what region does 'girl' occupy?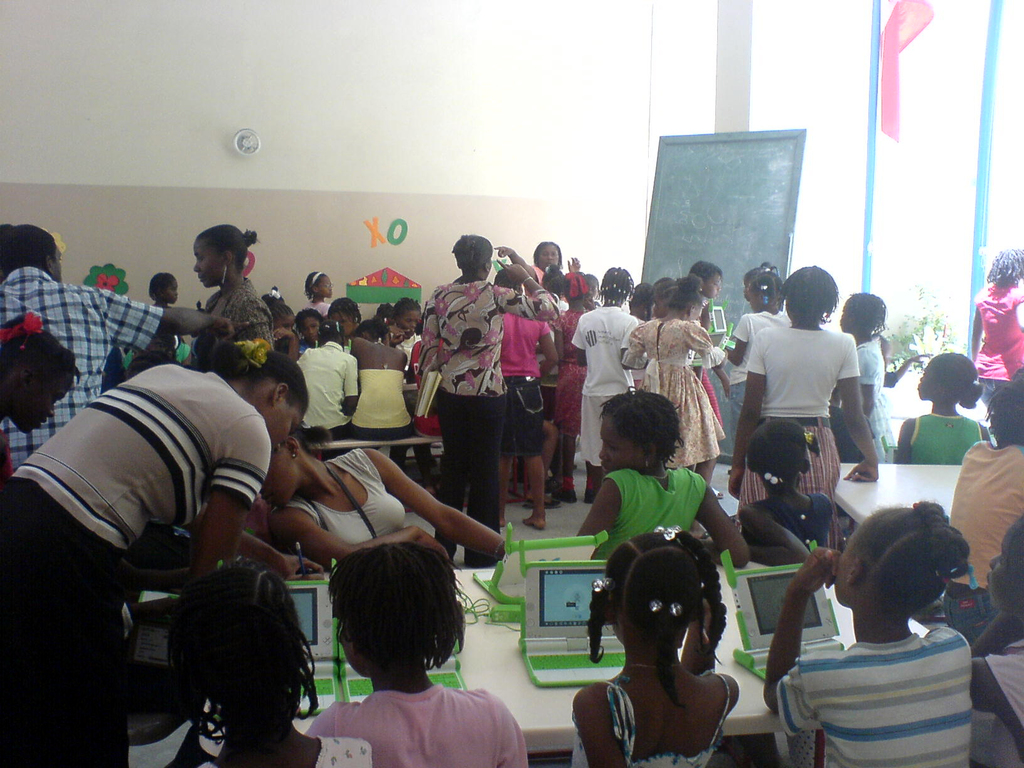
Rect(382, 294, 422, 372).
